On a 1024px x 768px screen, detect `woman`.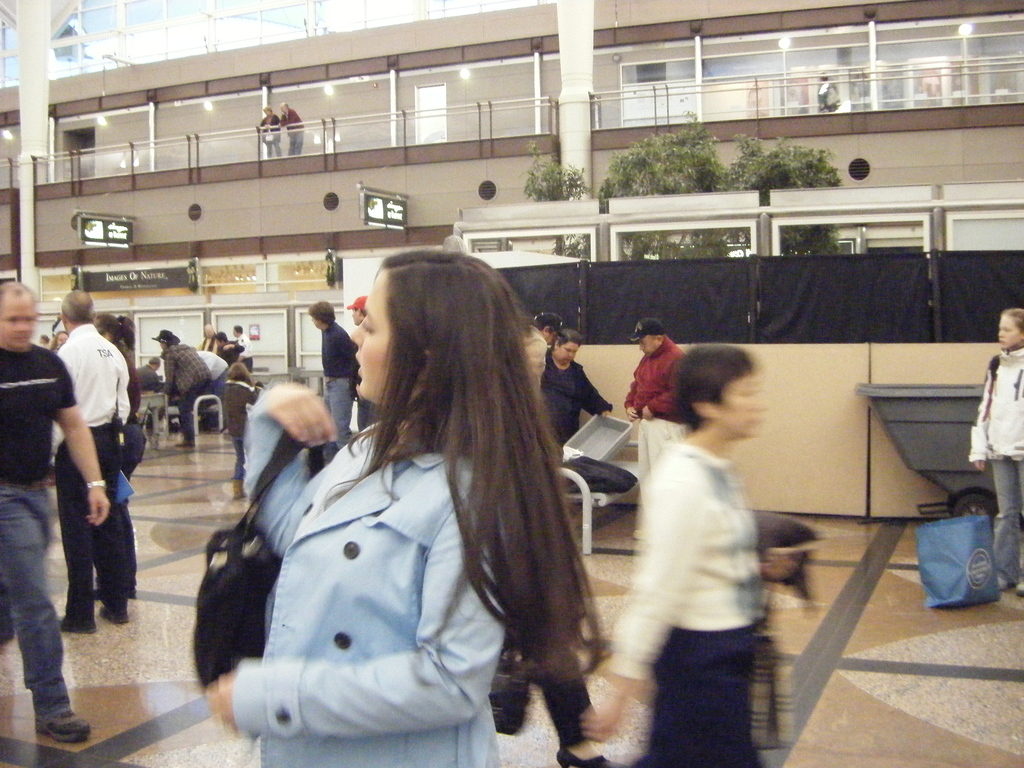
[93, 310, 140, 604].
